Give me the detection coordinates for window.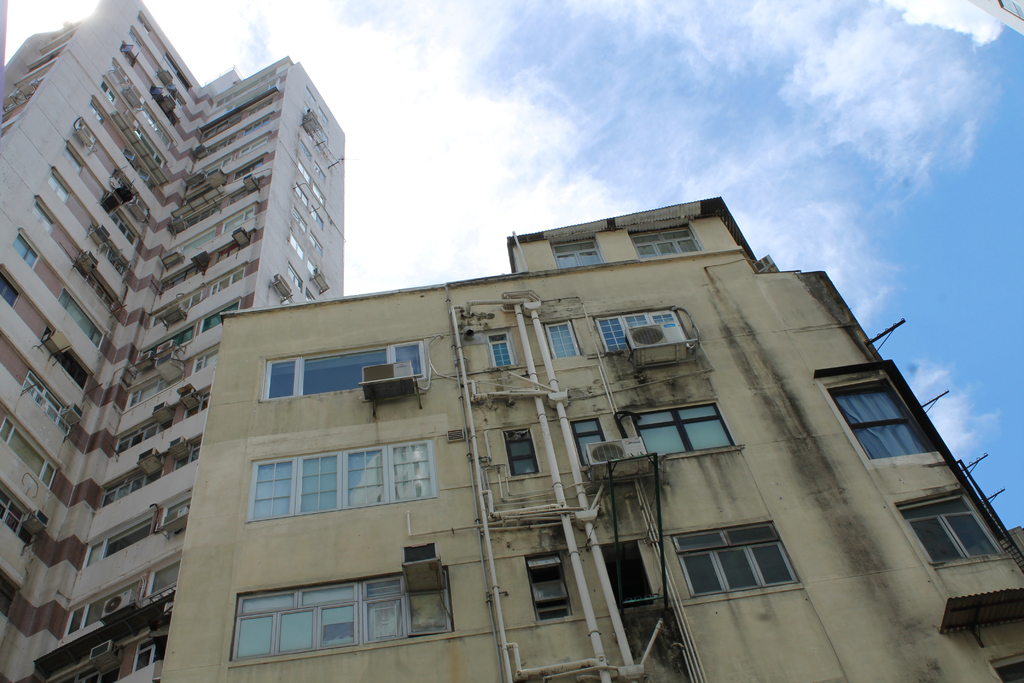
left=687, top=525, right=796, bottom=595.
